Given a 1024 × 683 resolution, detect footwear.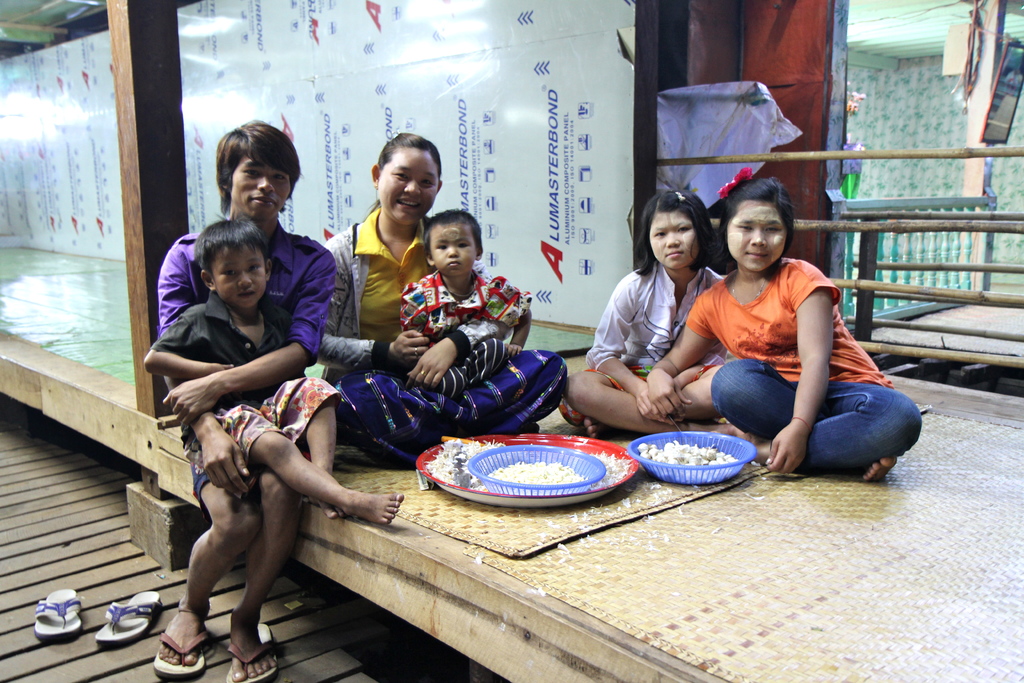
(left=218, top=623, right=287, bottom=680).
